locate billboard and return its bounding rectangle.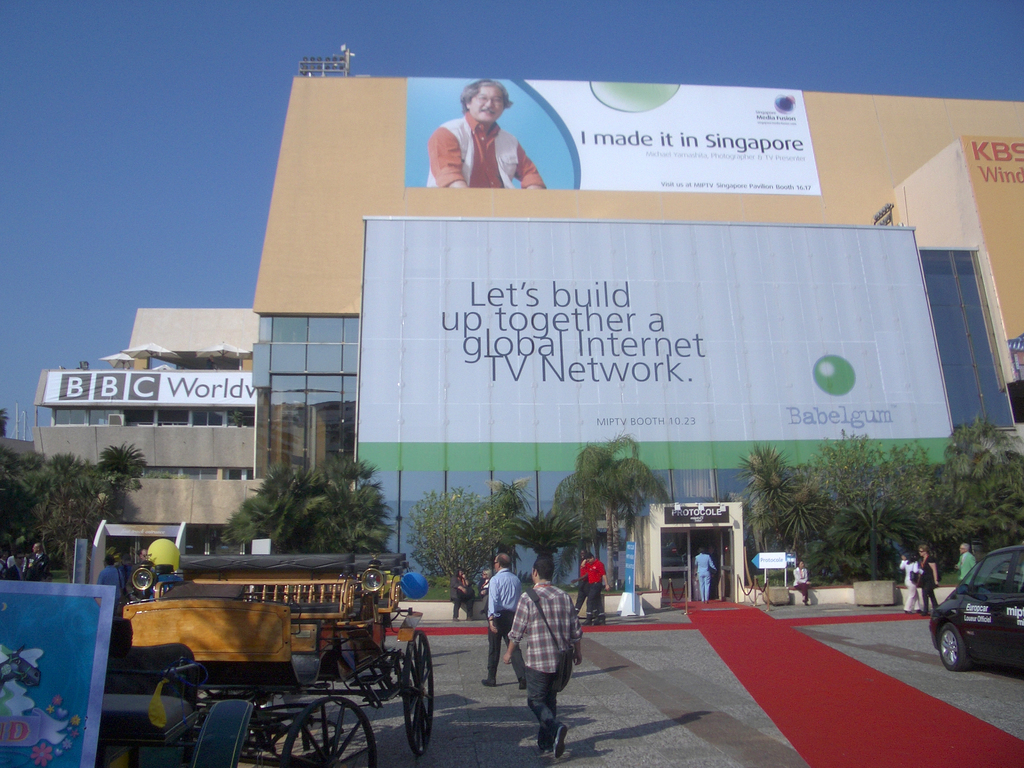
x1=356 y1=214 x2=957 y2=482.
